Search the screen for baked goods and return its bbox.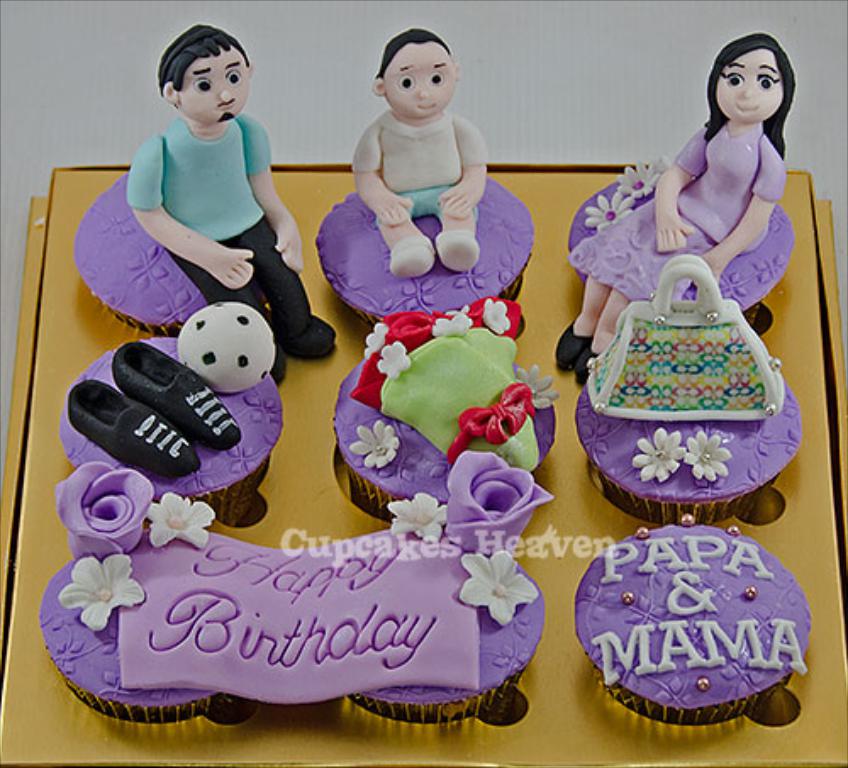
Found: BBox(32, 461, 271, 724).
